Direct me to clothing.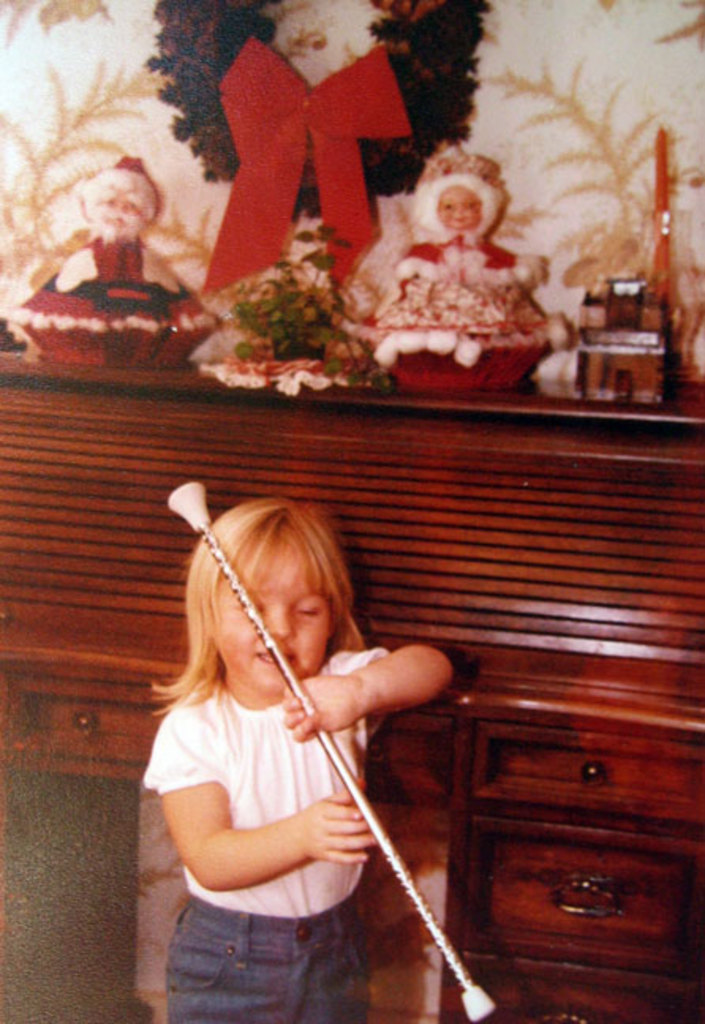
Direction: 126:656:414:1022.
